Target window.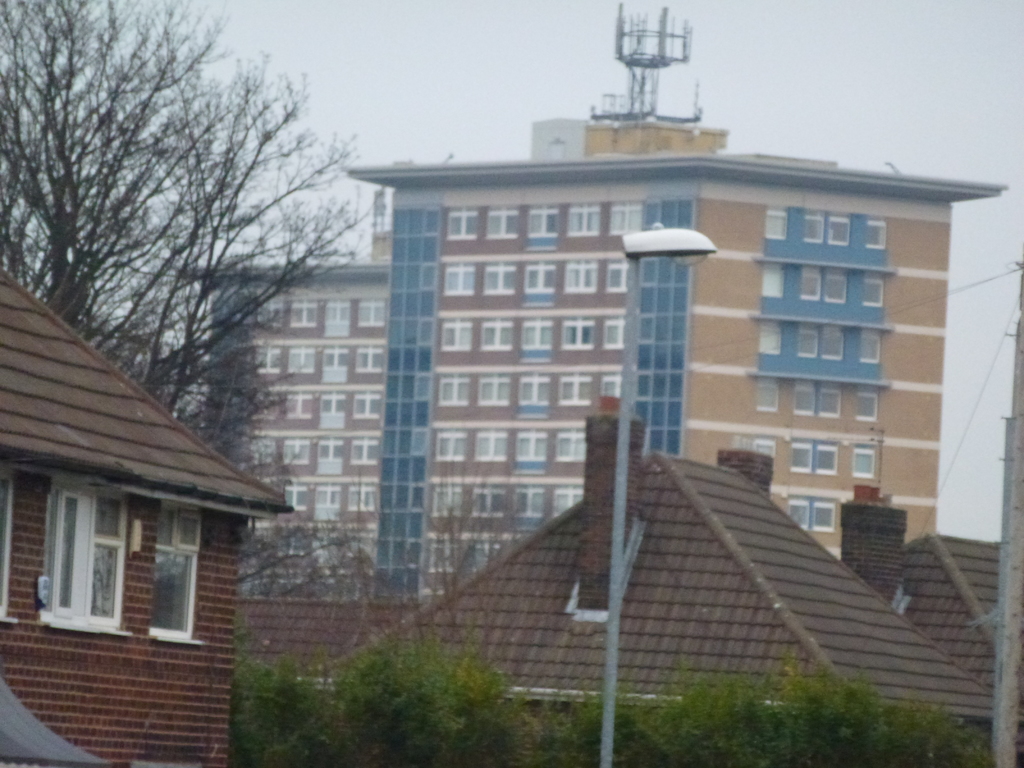
Target region: (348,485,371,512).
